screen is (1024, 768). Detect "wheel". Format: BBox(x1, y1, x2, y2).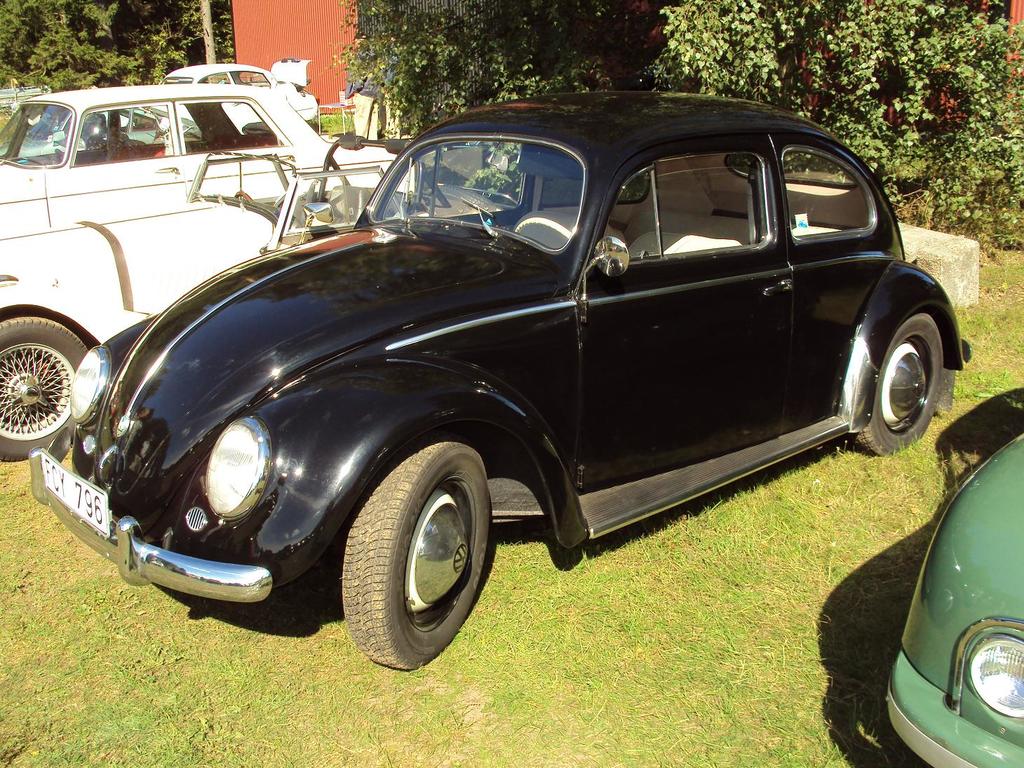
BBox(438, 184, 496, 211).
